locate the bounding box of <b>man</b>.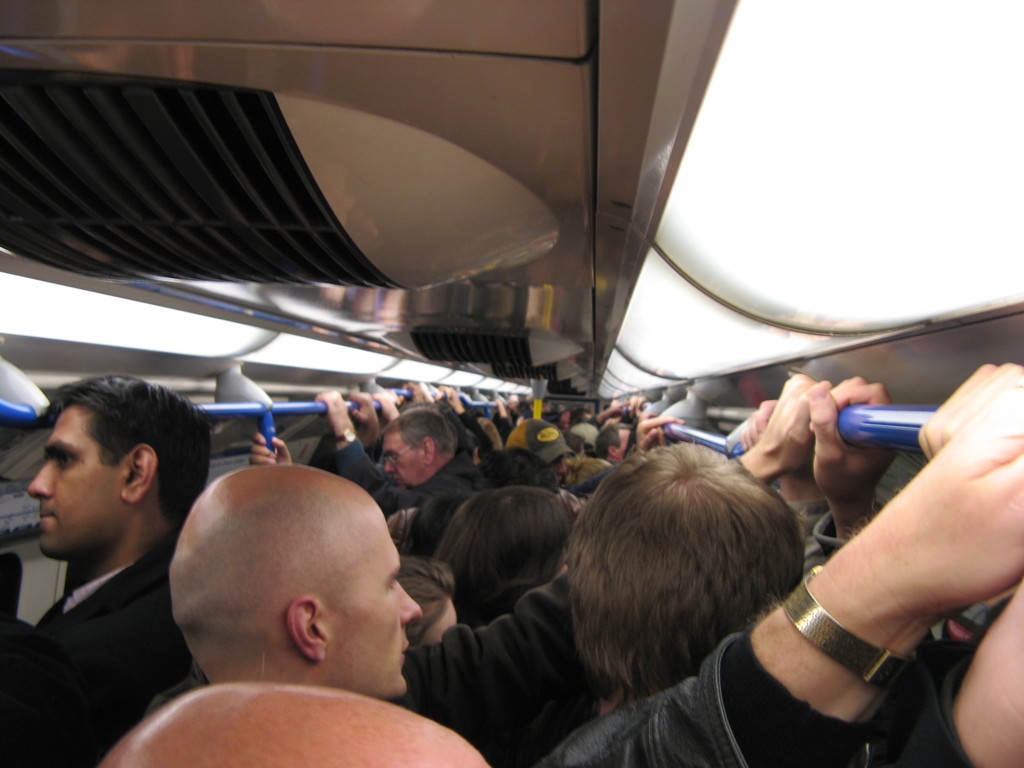
Bounding box: detection(1, 382, 253, 757).
